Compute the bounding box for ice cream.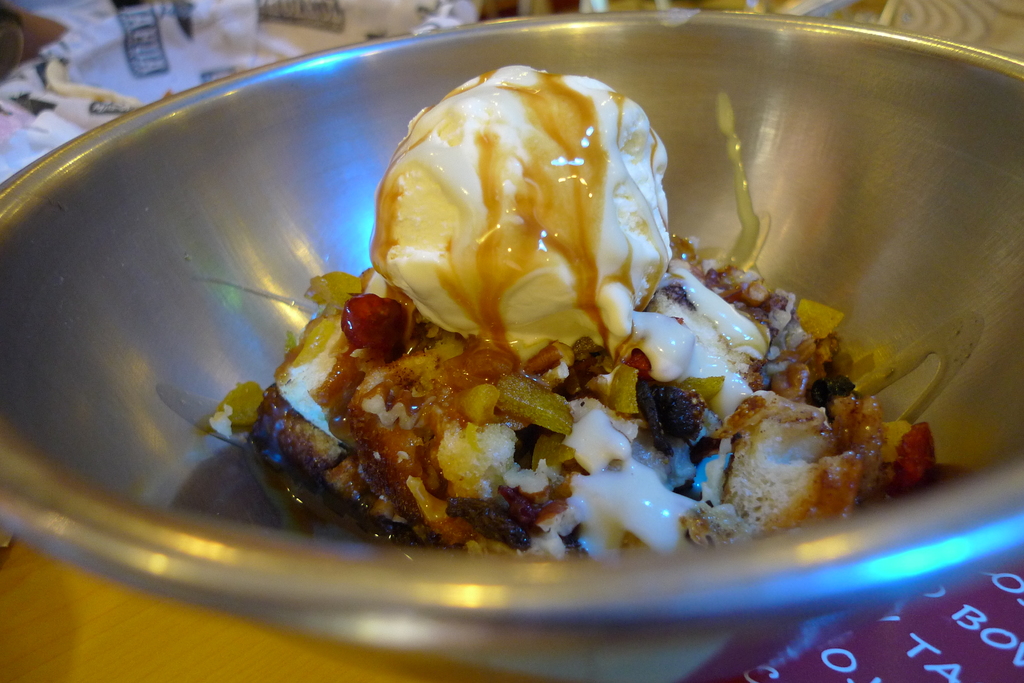
left=217, top=64, right=768, bottom=558.
